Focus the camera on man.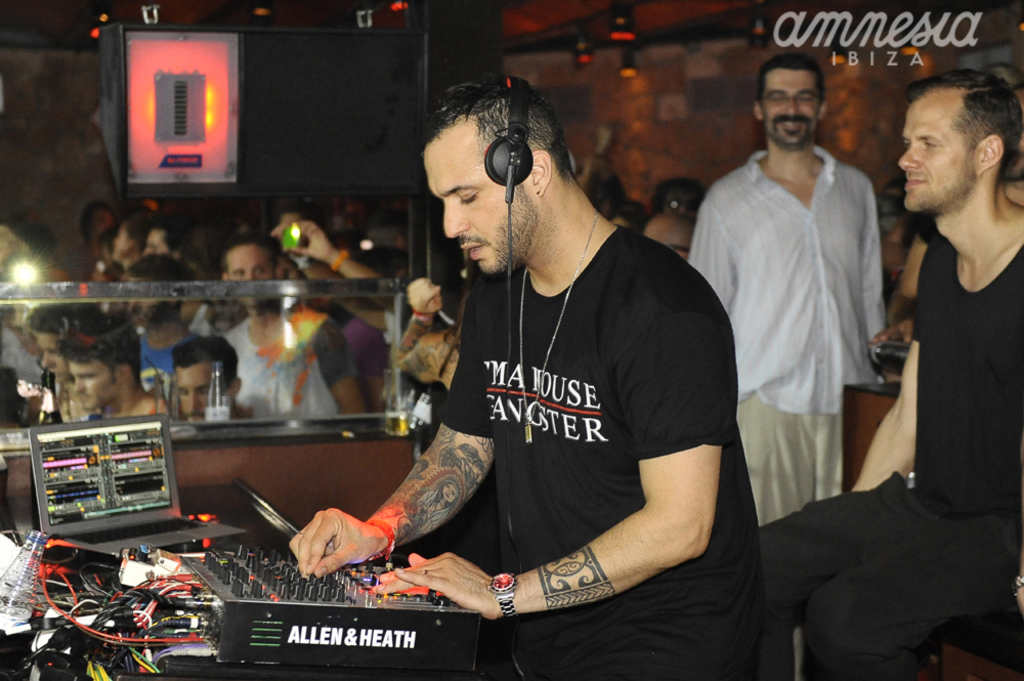
Focus region: bbox=[207, 230, 375, 446].
